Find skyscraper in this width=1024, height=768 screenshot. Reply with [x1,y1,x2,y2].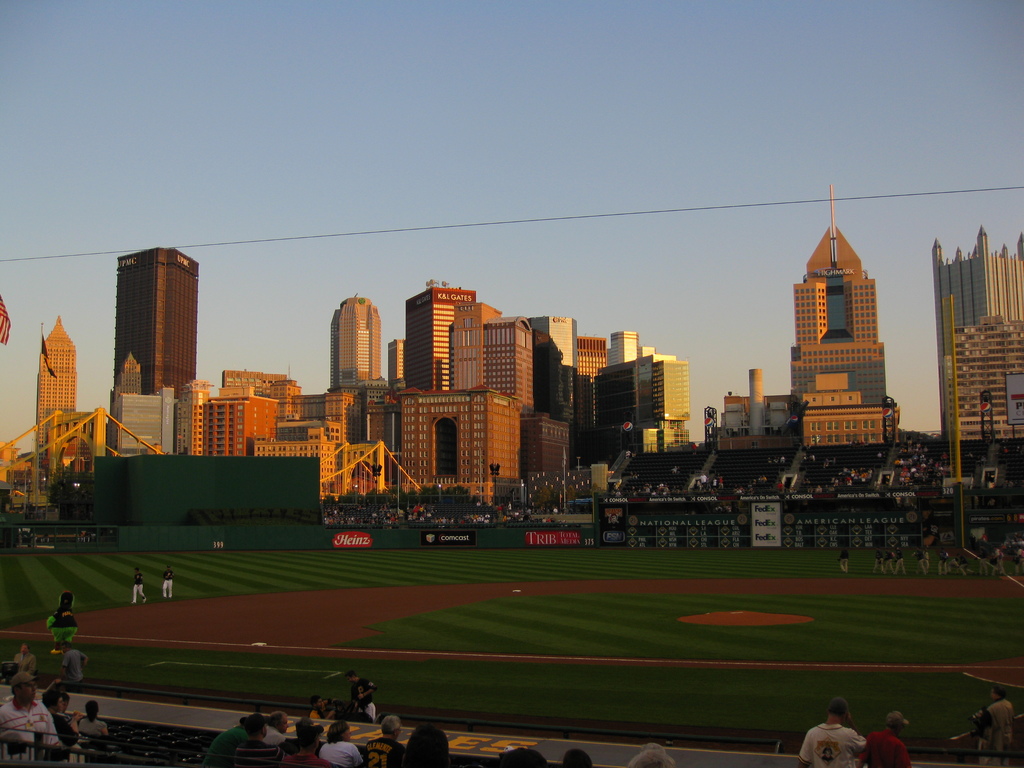
[88,236,208,420].
